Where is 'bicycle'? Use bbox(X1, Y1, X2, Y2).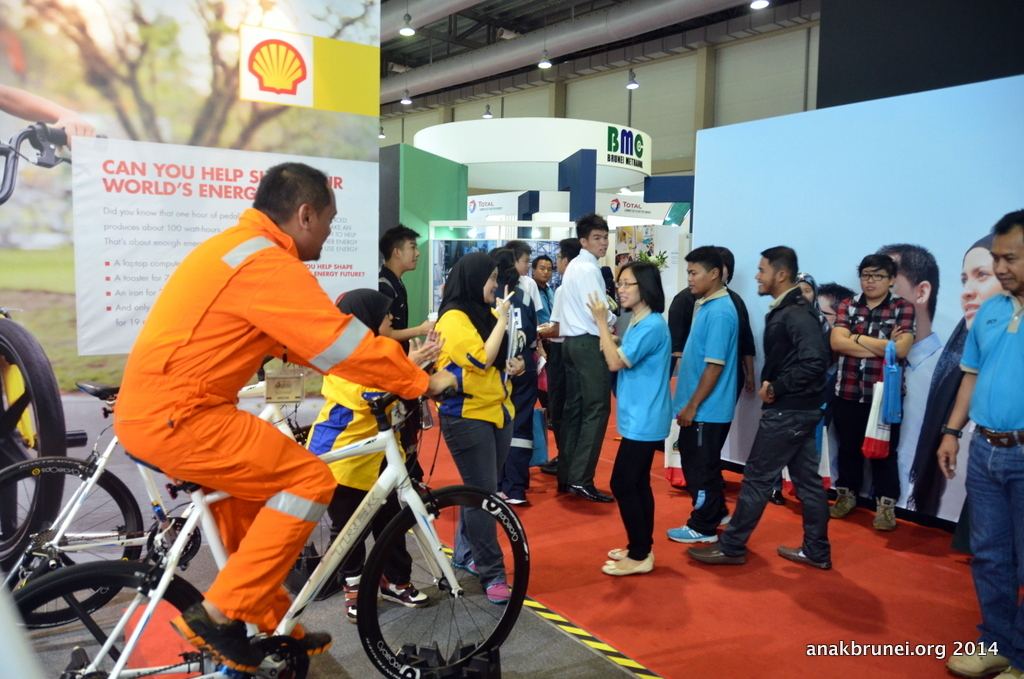
bbox(0, 350, 350, 628).
